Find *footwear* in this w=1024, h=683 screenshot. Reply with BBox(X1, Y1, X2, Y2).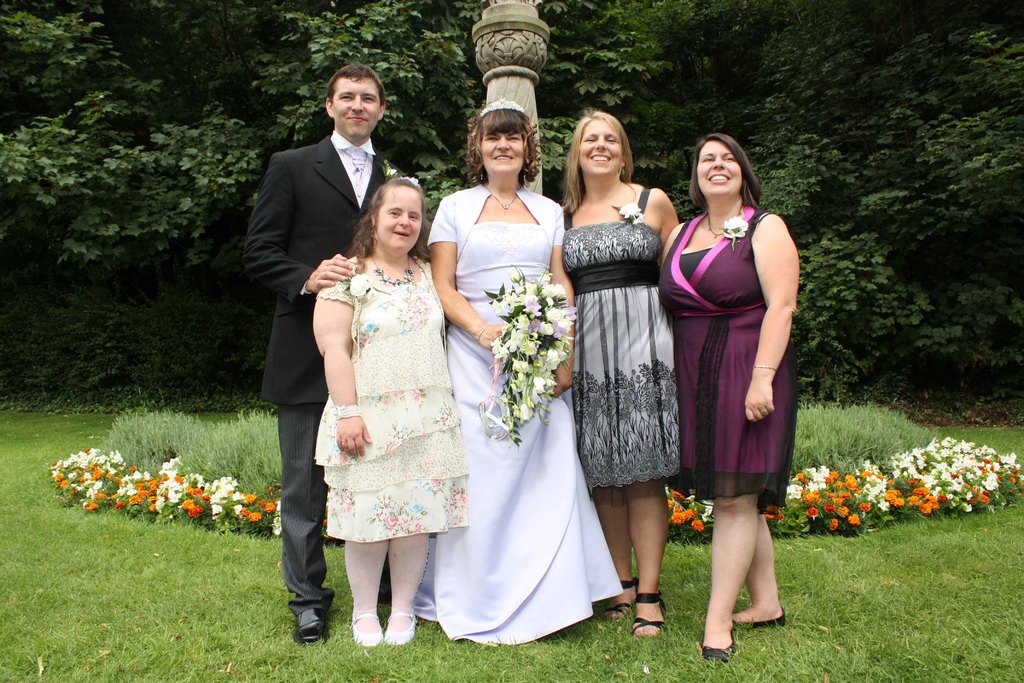
BBox(348, 613, 387, 646).
